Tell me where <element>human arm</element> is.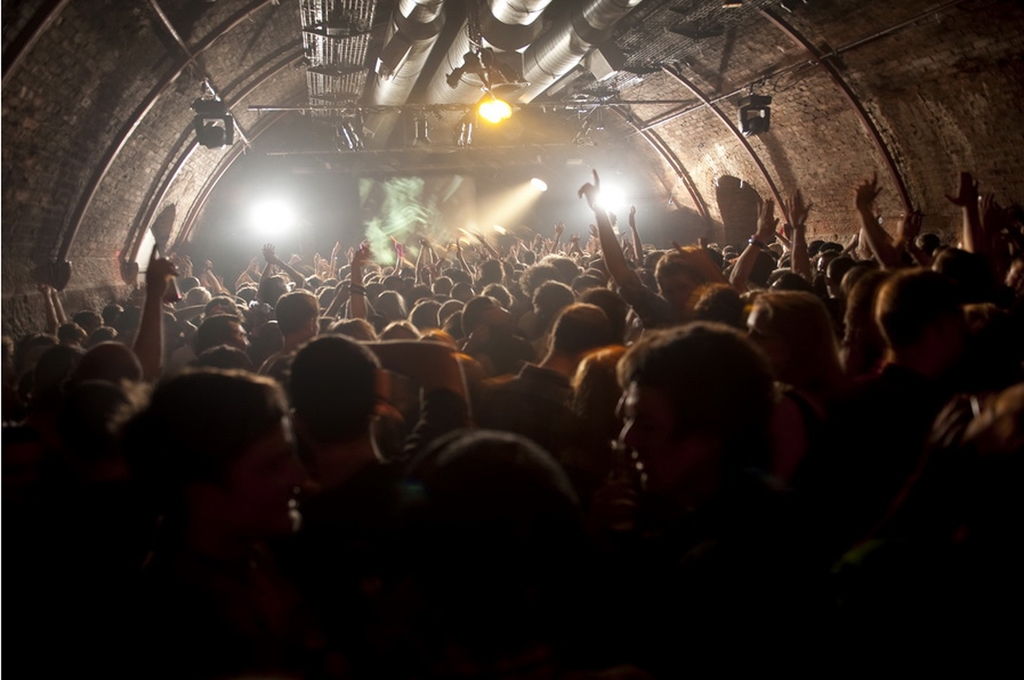
<element>human arm</element> is at x1=260, y1=236, x2=272, y2=279.
